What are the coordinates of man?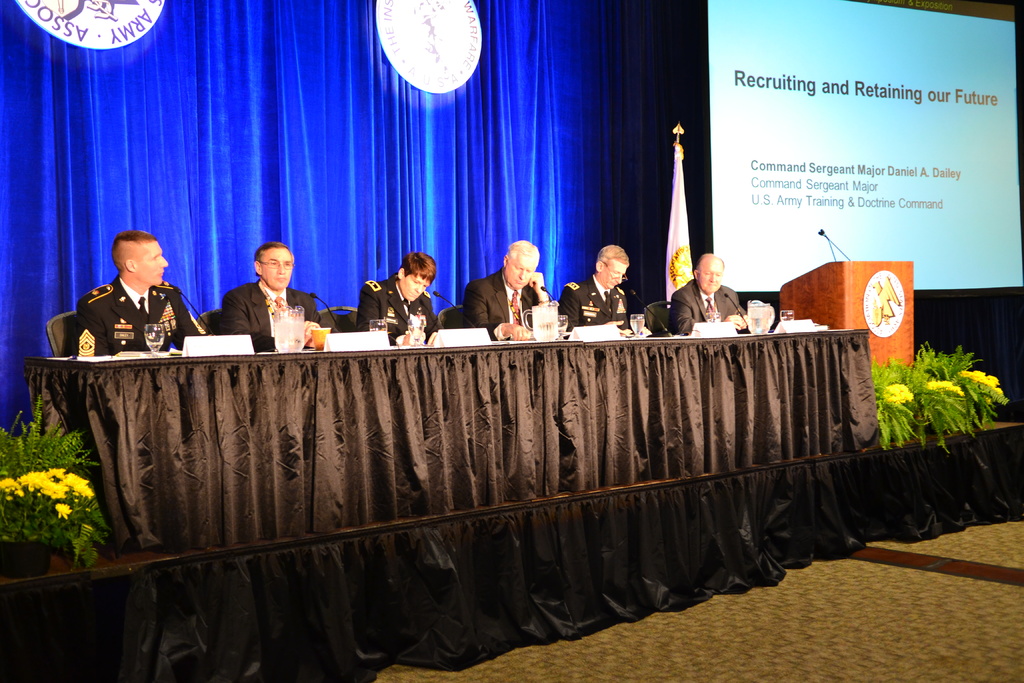
[left=216, top=241, right=328, bottom=352].
